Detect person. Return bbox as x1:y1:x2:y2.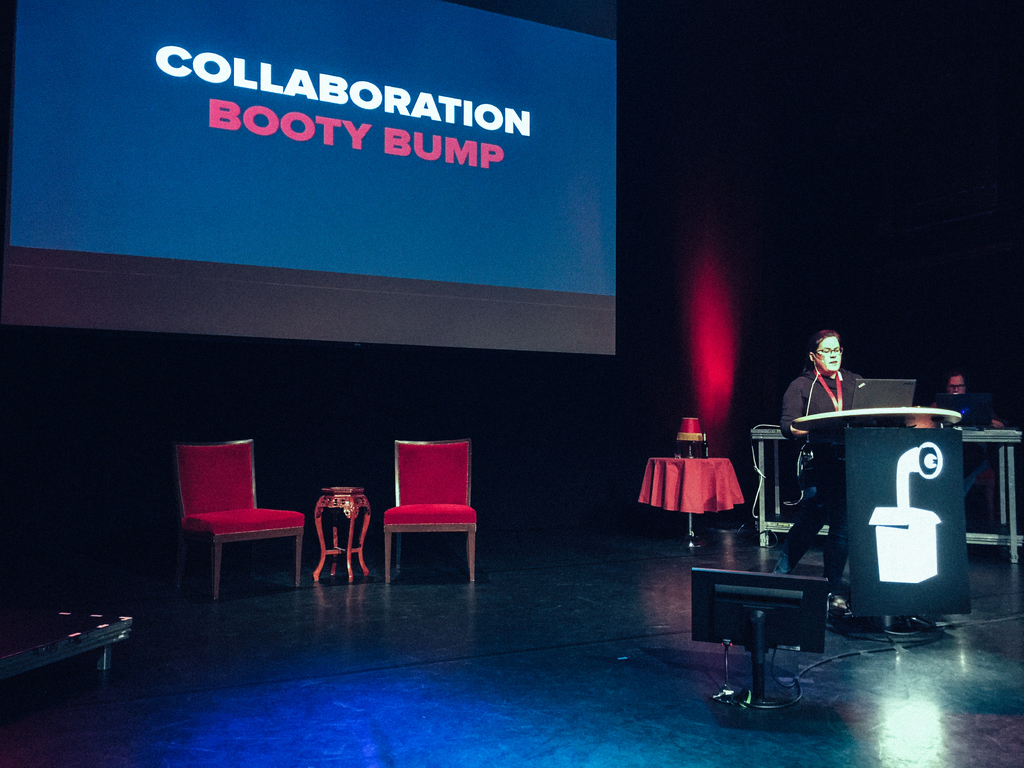
769:330:872:614.
